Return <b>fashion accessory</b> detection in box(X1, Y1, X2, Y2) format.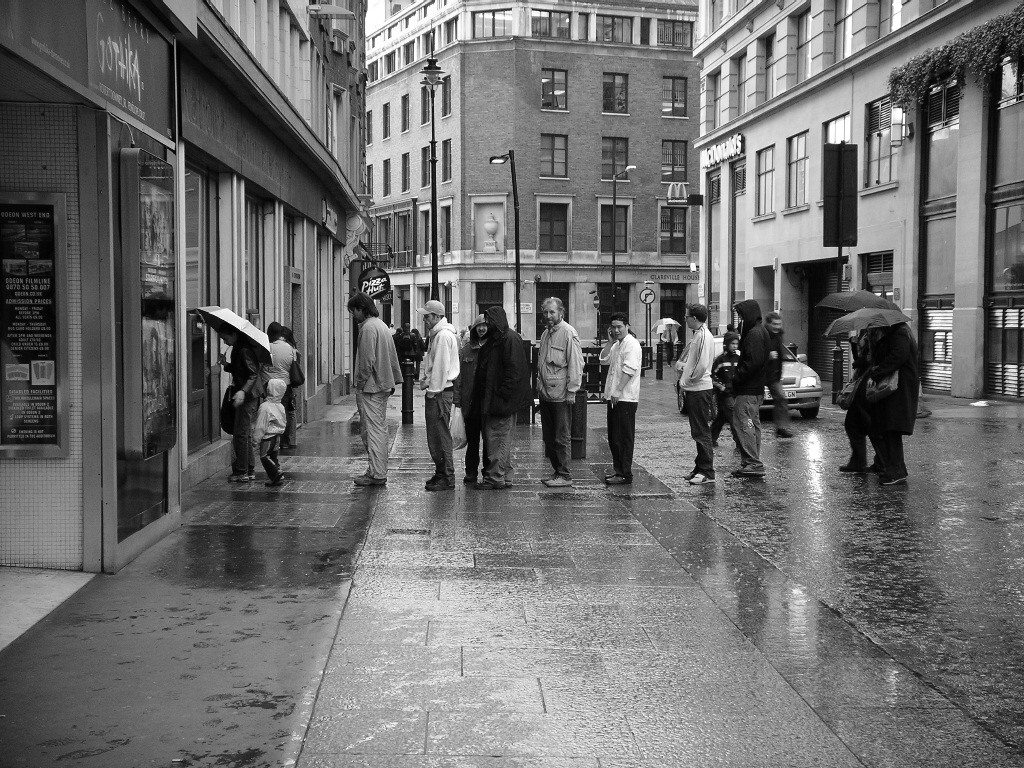
box(415, 300, 444, 316).
